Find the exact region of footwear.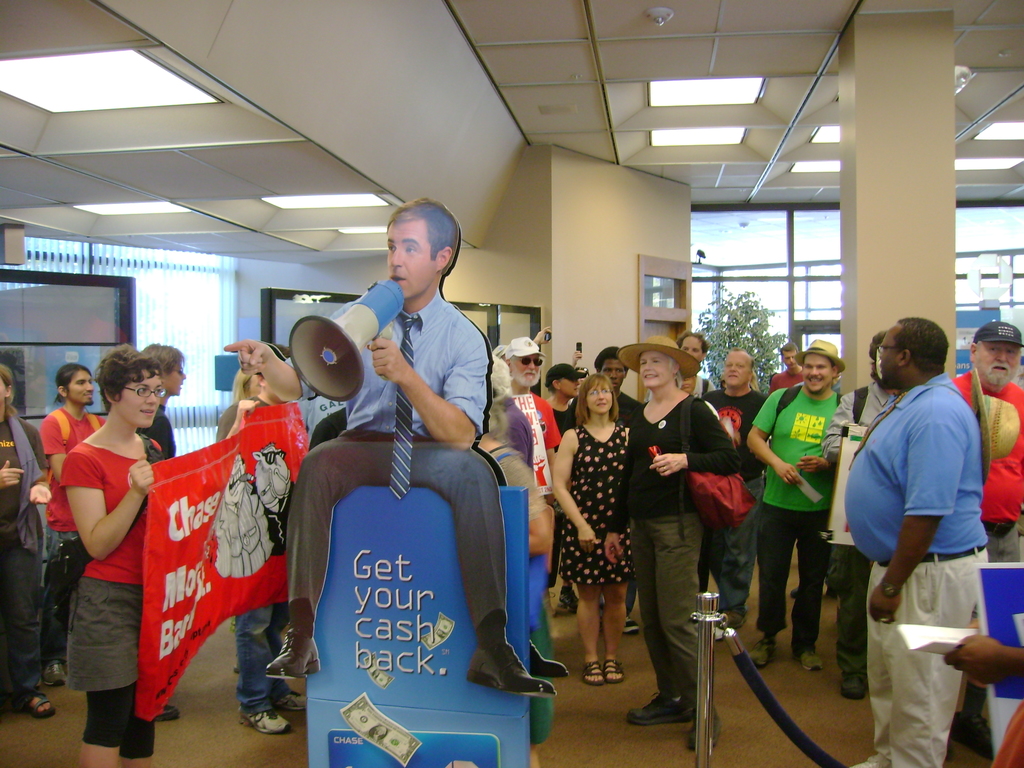
Exact region: BBox(16, 692, 57, 724).
